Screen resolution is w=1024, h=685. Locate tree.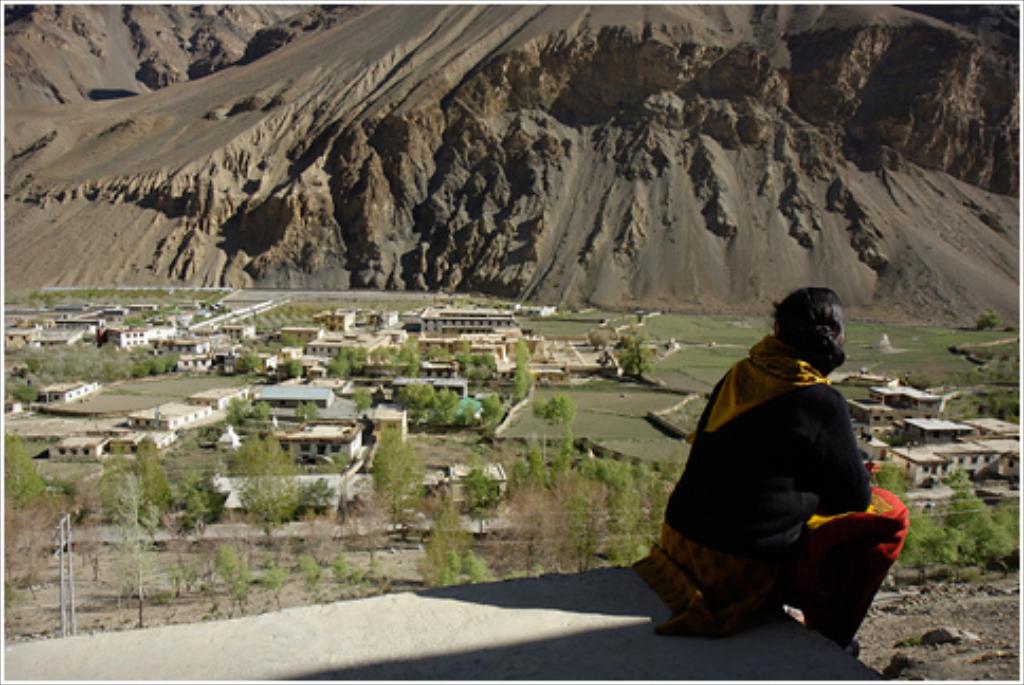
(292,402,324,423).
